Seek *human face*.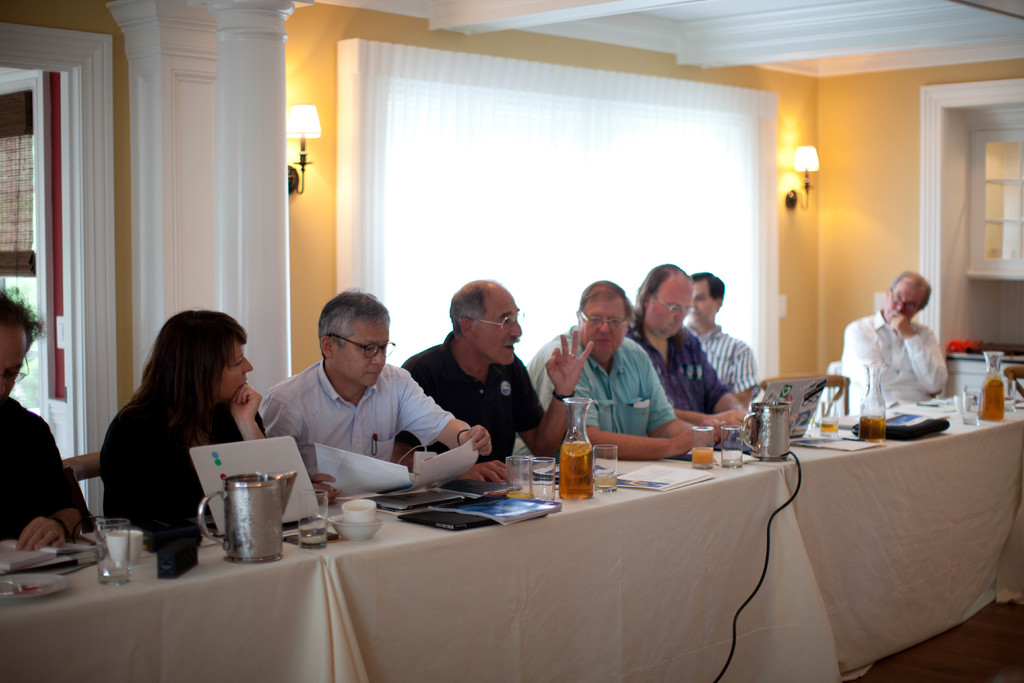
region(886, 284, 922, 322).
